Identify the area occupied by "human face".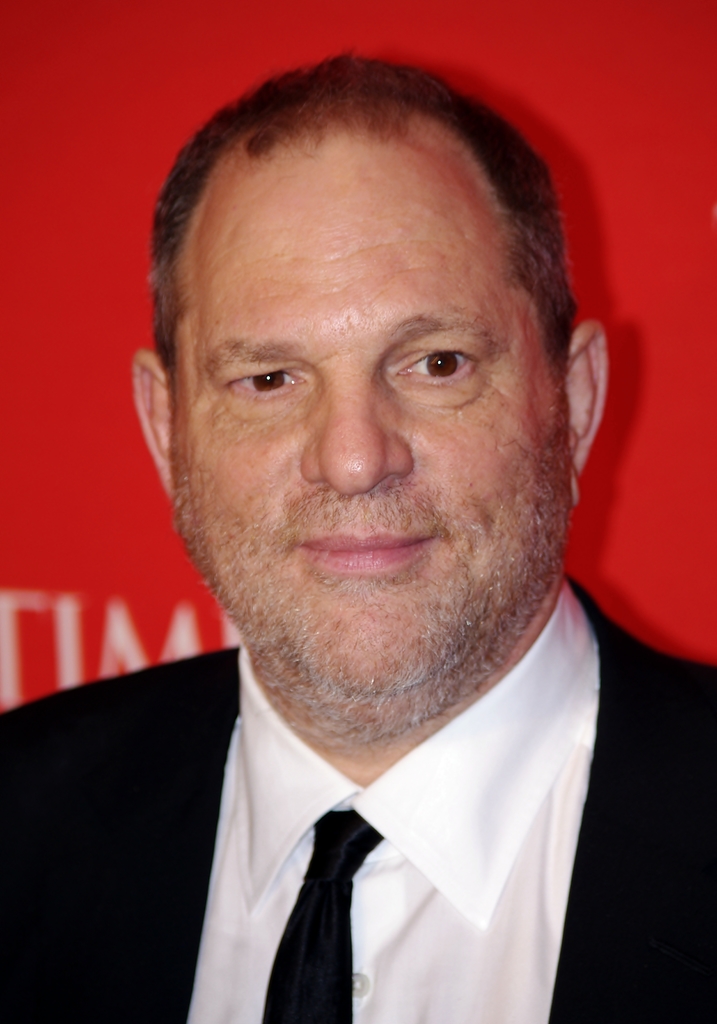
Area: detection(170, 127, 570, 718).
